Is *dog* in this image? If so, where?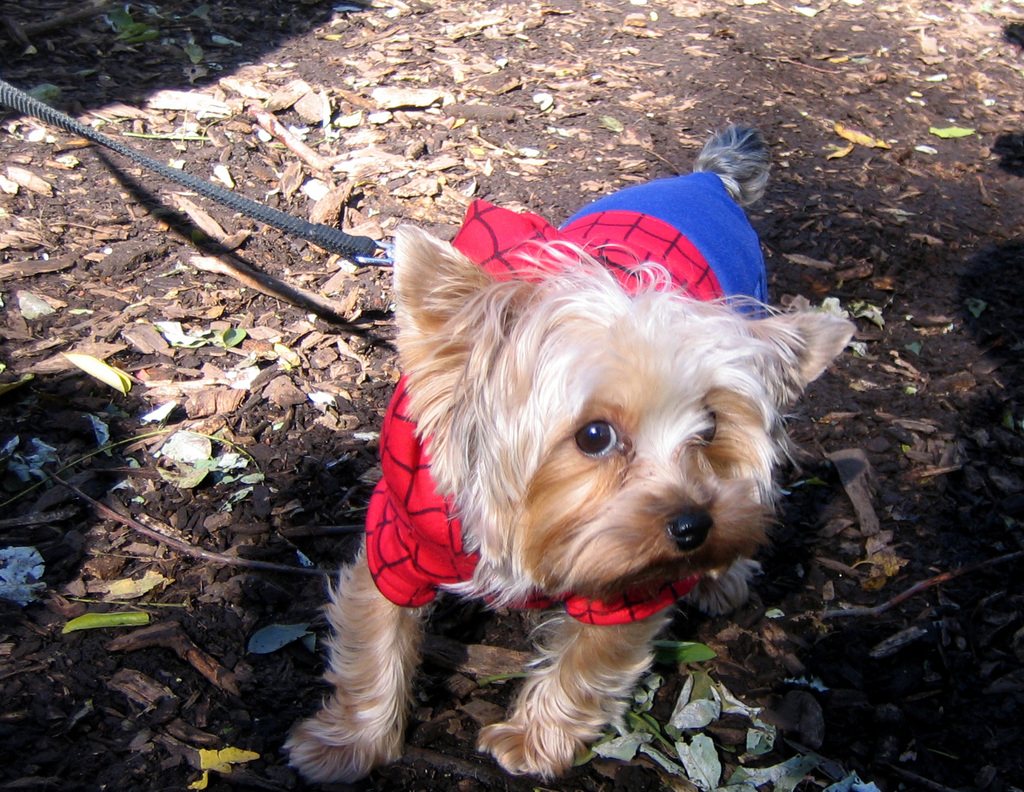
Yes, at left=280, top=125, right=858, bottom=784.
